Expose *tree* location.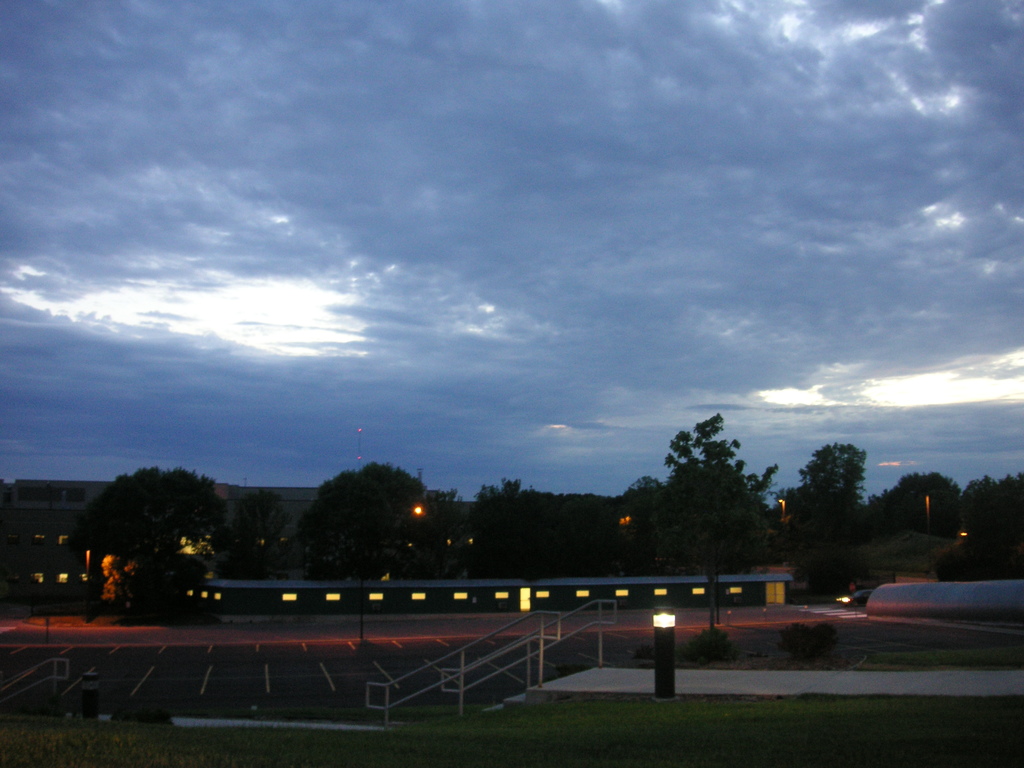
Exposed at [x1=294, y1=458, x2=445, y2=603].
